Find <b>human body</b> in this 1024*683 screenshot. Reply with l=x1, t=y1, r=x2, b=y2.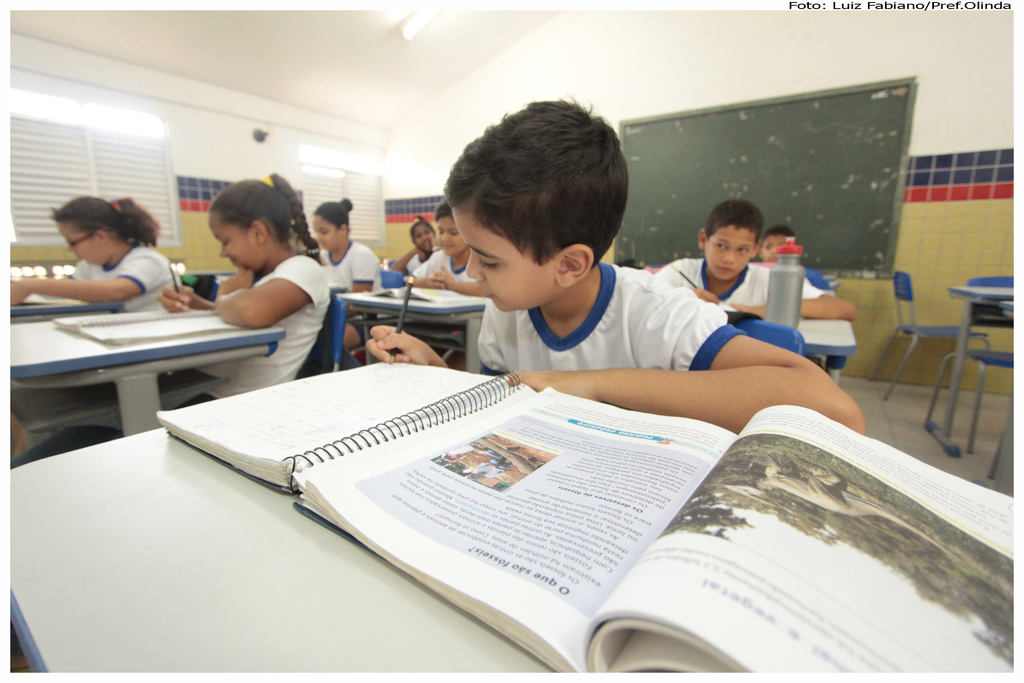
l=393, t=155, r=852, b=437.
